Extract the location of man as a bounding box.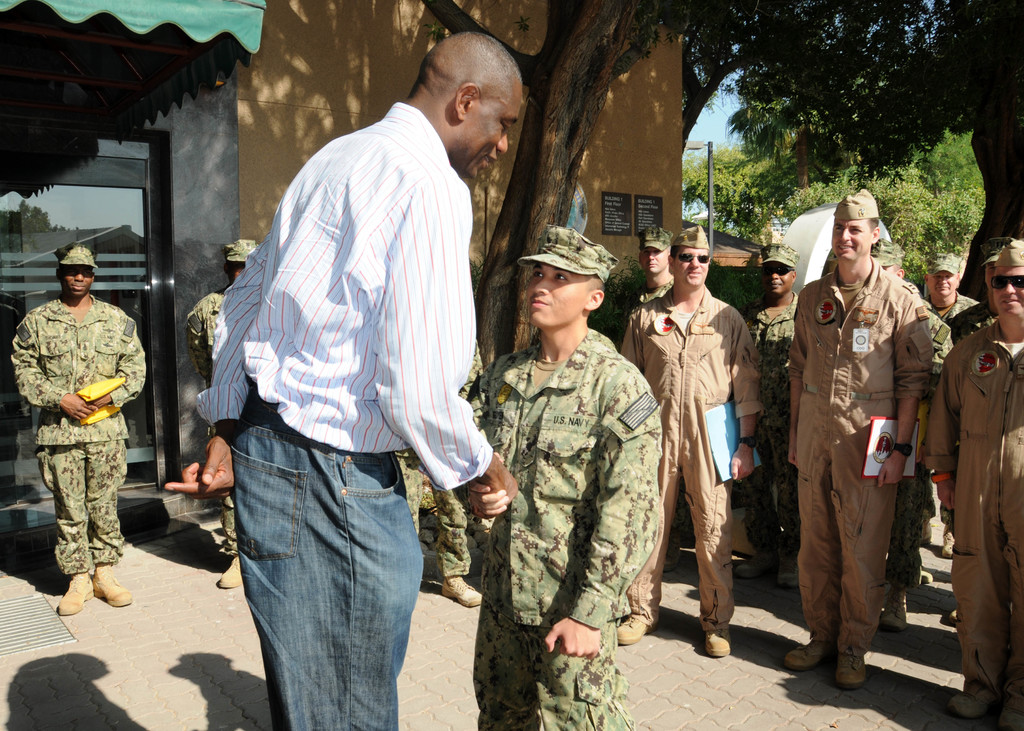
l=193, t=236, r=263, b=585.
